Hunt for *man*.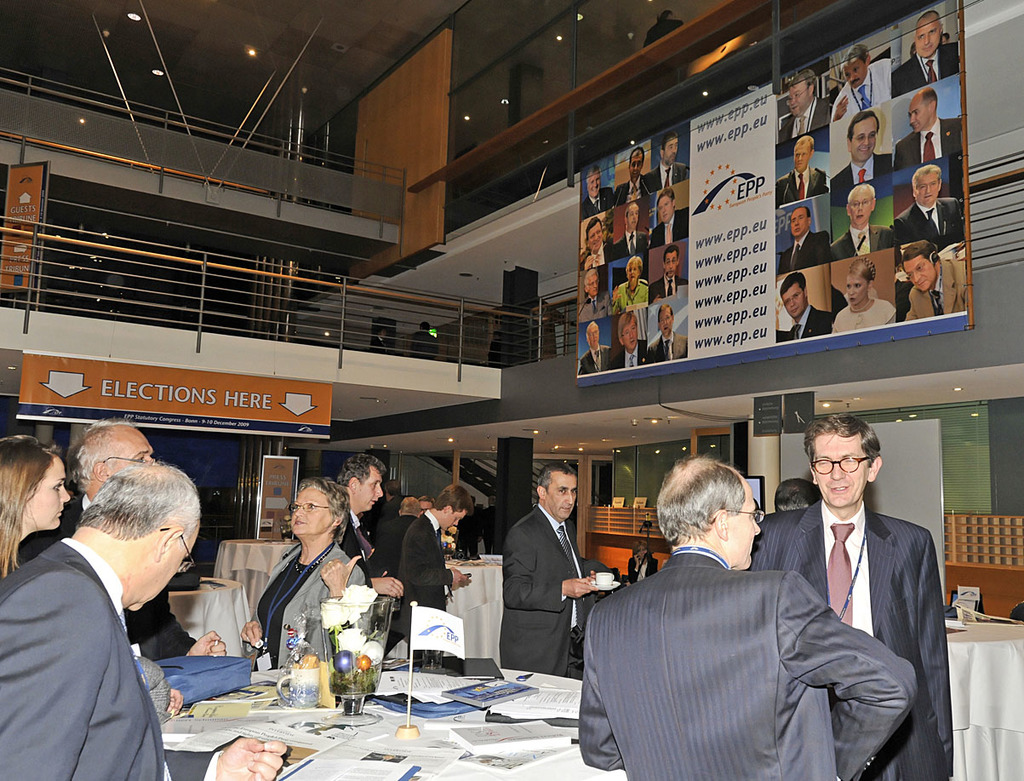
Hunted down at <bbox>0, 470, 290, 780</bbox>.
